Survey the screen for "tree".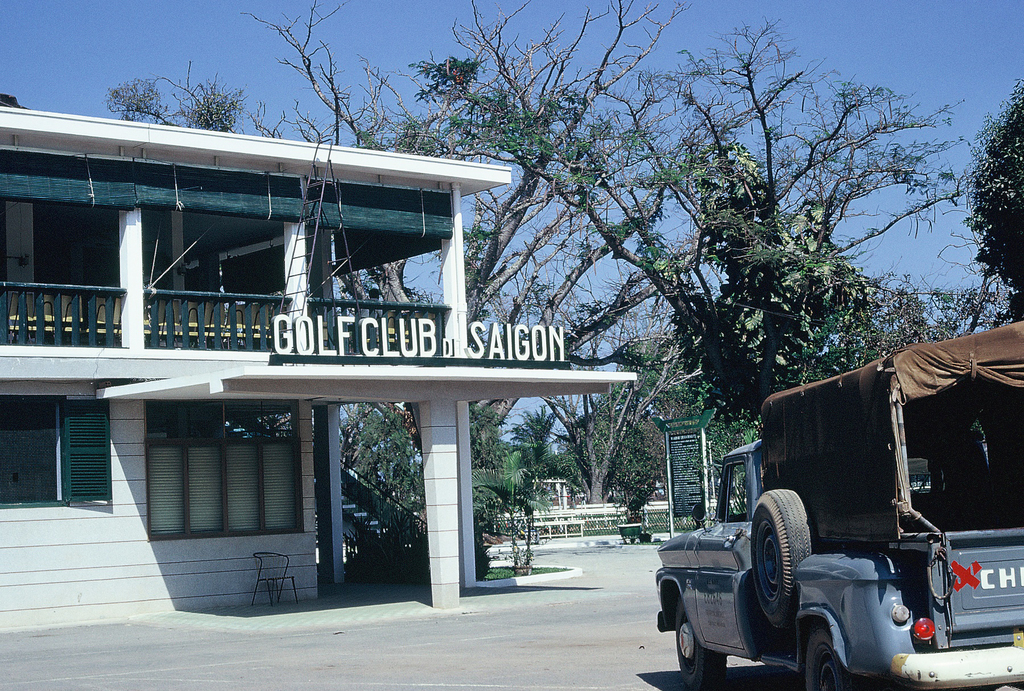
Survey found: <box>511,476,554,569</box>.
